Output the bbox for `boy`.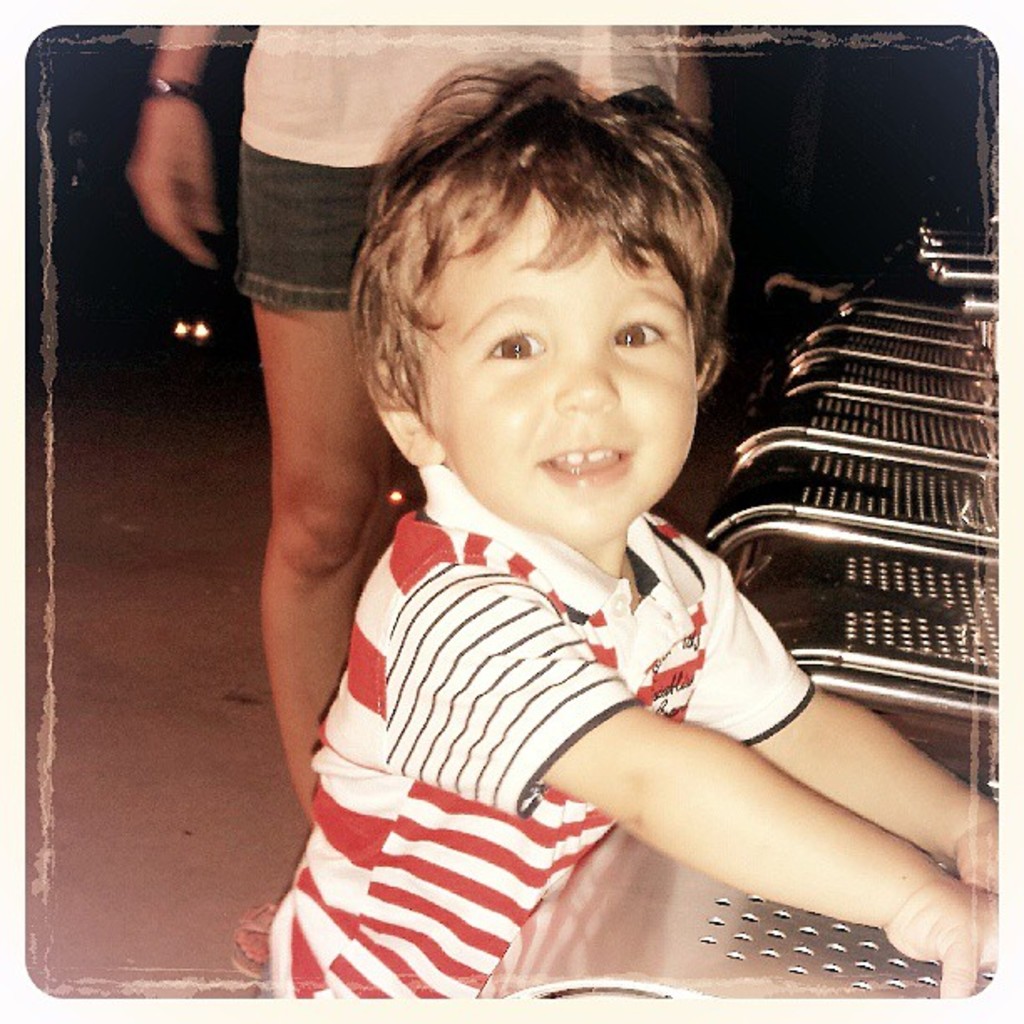
{"left": 268, "top": 55, "right": 999, "bottom": 999}.
